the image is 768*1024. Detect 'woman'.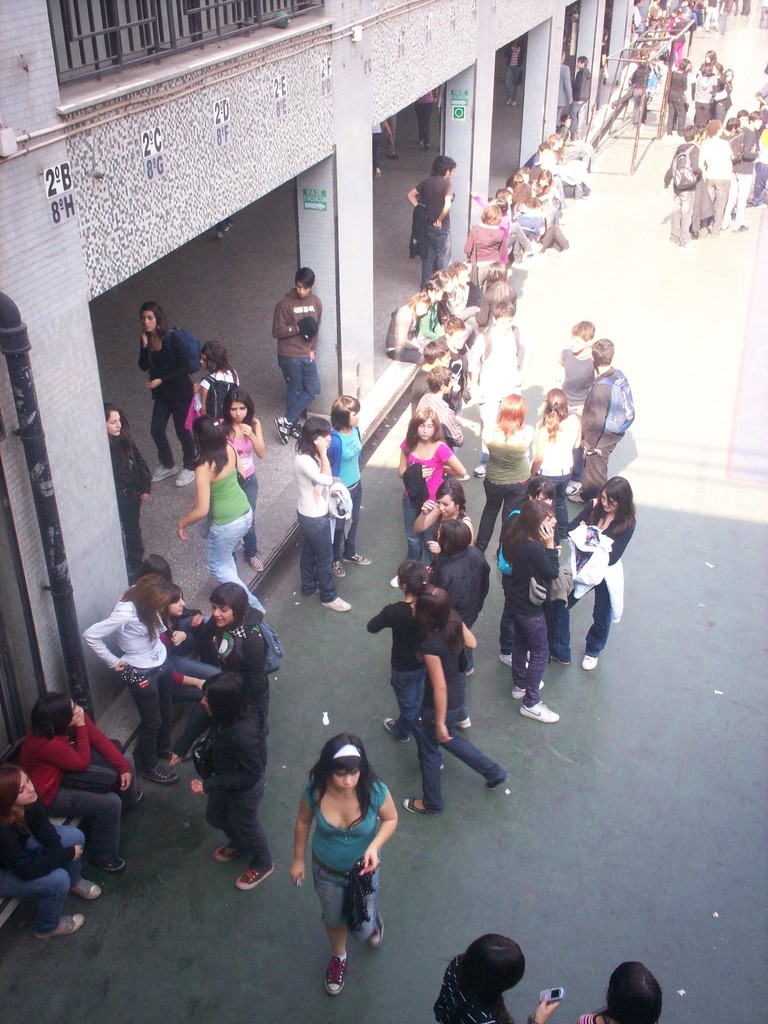
Detection: 504:499:563:725.
